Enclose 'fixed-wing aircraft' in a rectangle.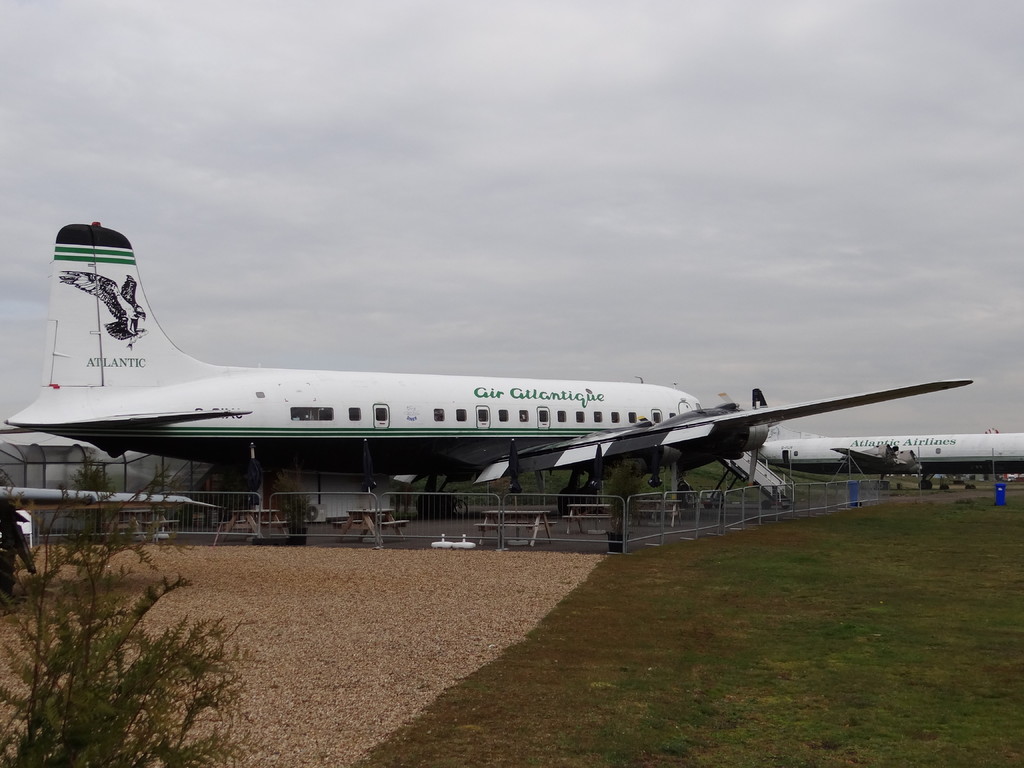
x1=4 y1=220 x2=973 y2=516.
